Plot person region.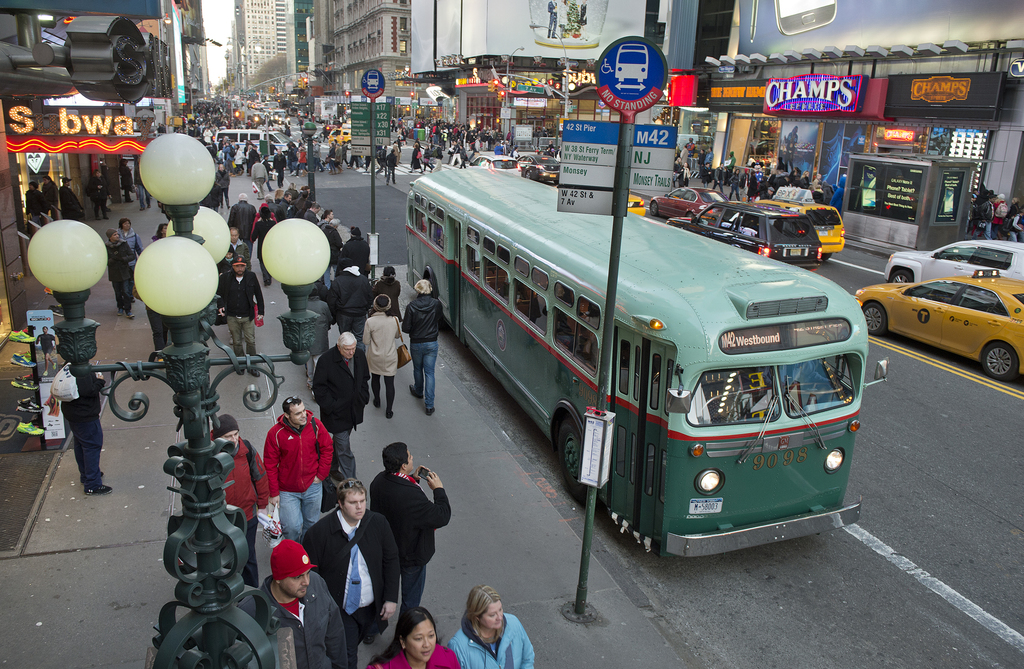
Plotted at locate(700, 165, 713, 184).
